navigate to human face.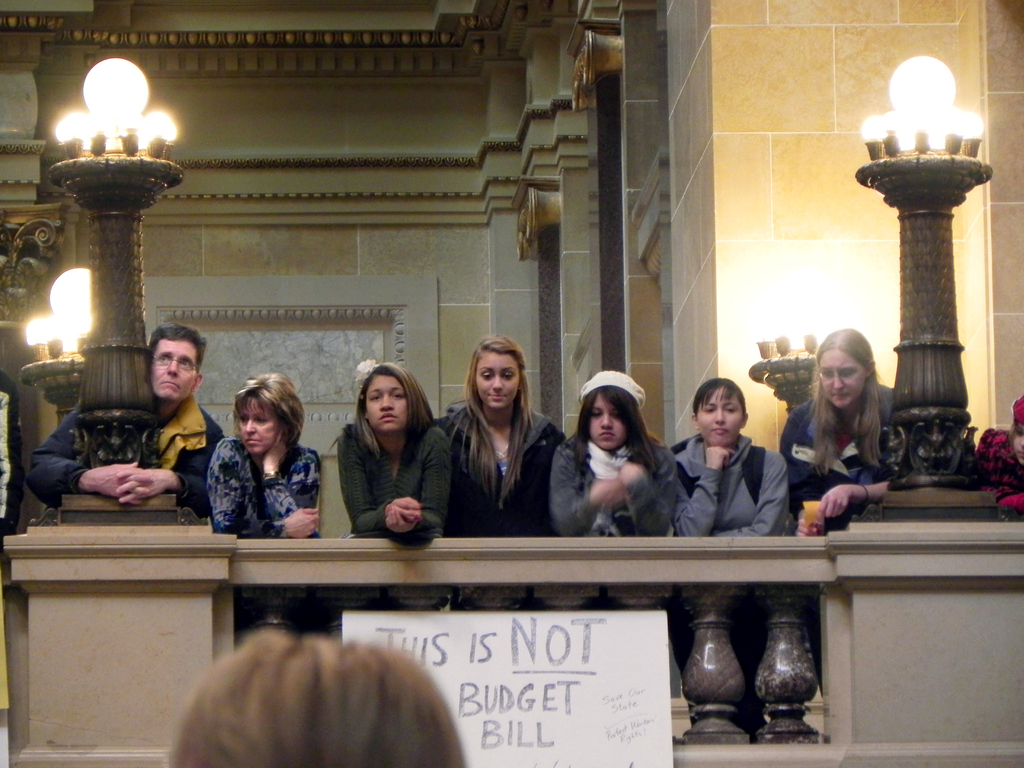
Navigation target: bbox(154, 340, 198, 407).
